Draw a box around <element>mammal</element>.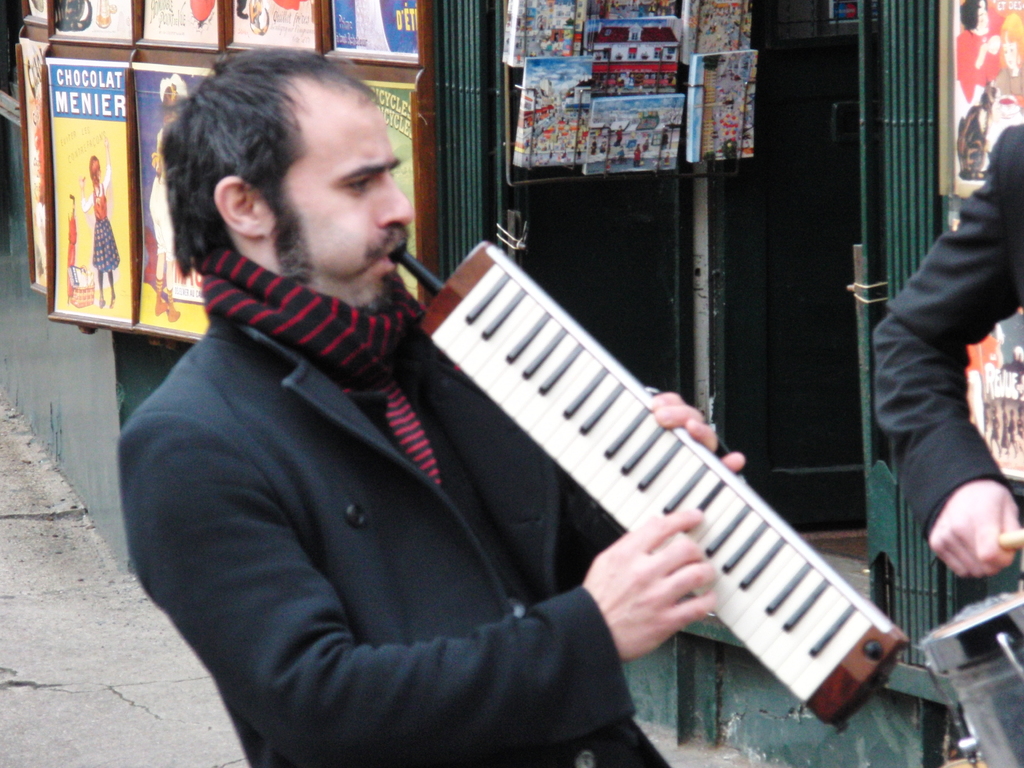
box(952, 0, 1002, 95).
